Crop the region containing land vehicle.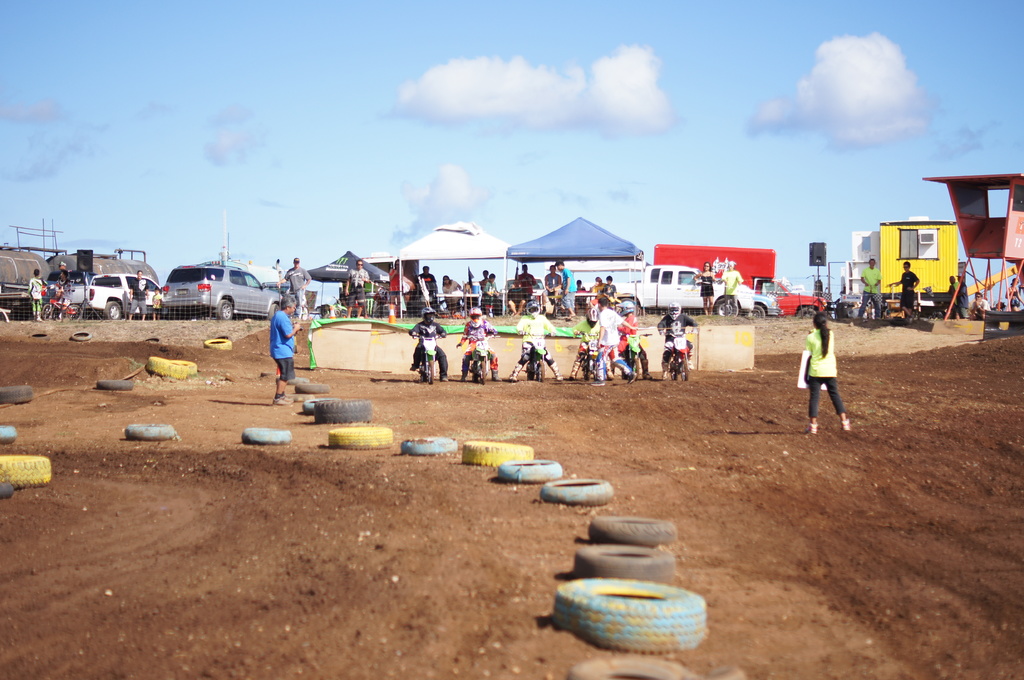
Crop region: <box>411,332,447,387</box>.
